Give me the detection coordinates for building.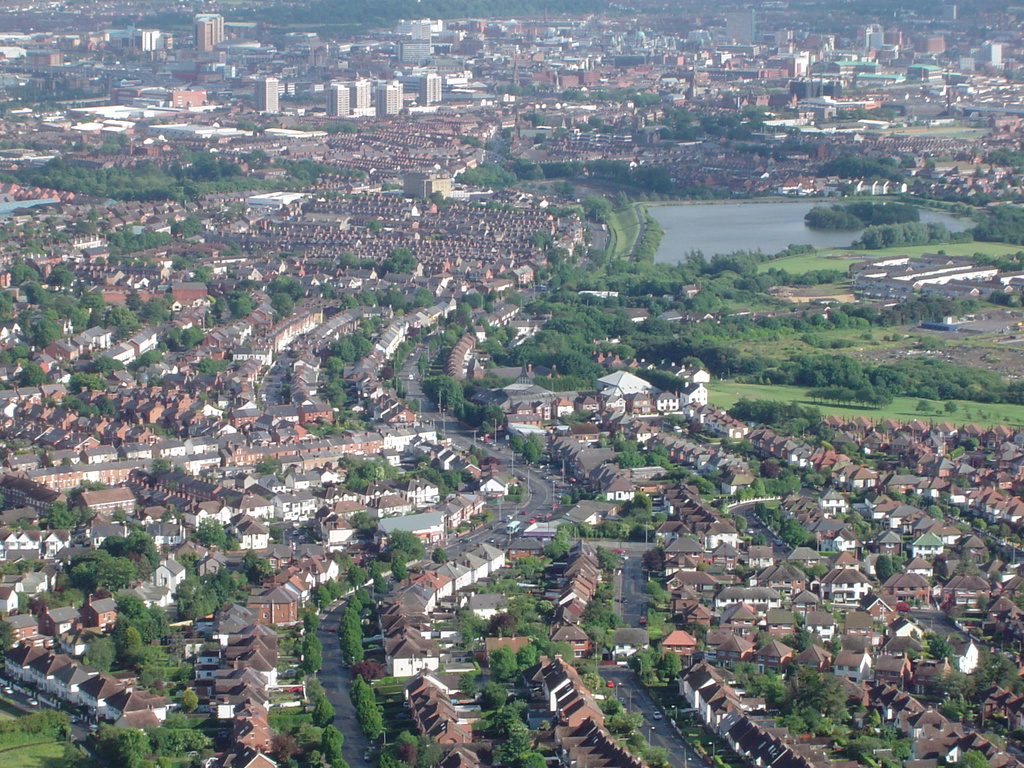
[x1=420, y1=76, x2=440, y2=105].
